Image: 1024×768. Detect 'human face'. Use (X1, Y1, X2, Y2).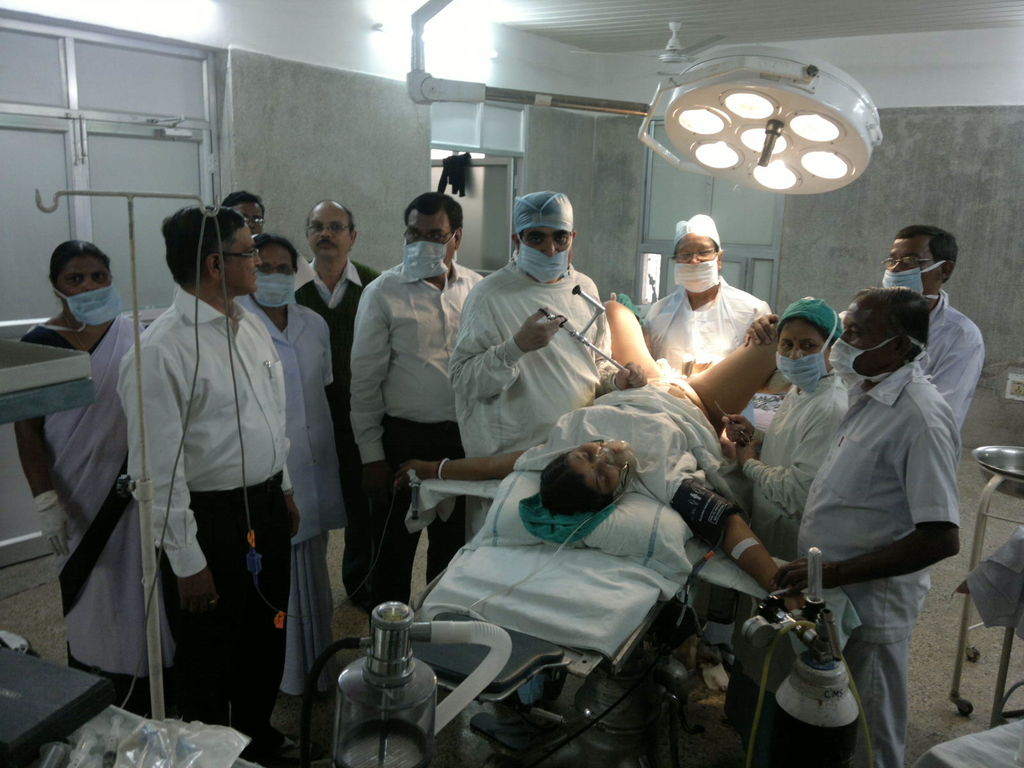
(260, 243, 298, 280).
